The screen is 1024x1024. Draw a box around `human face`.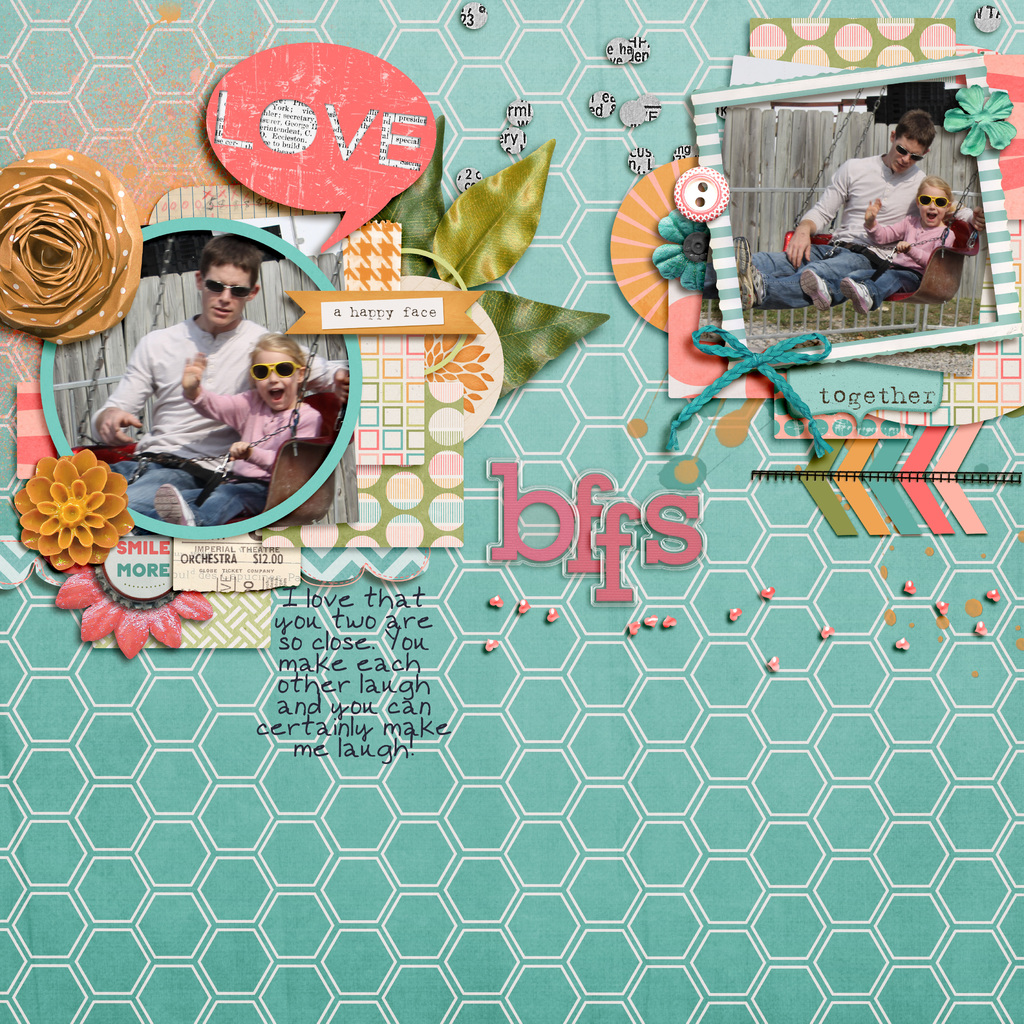
[201,270,252,326].
